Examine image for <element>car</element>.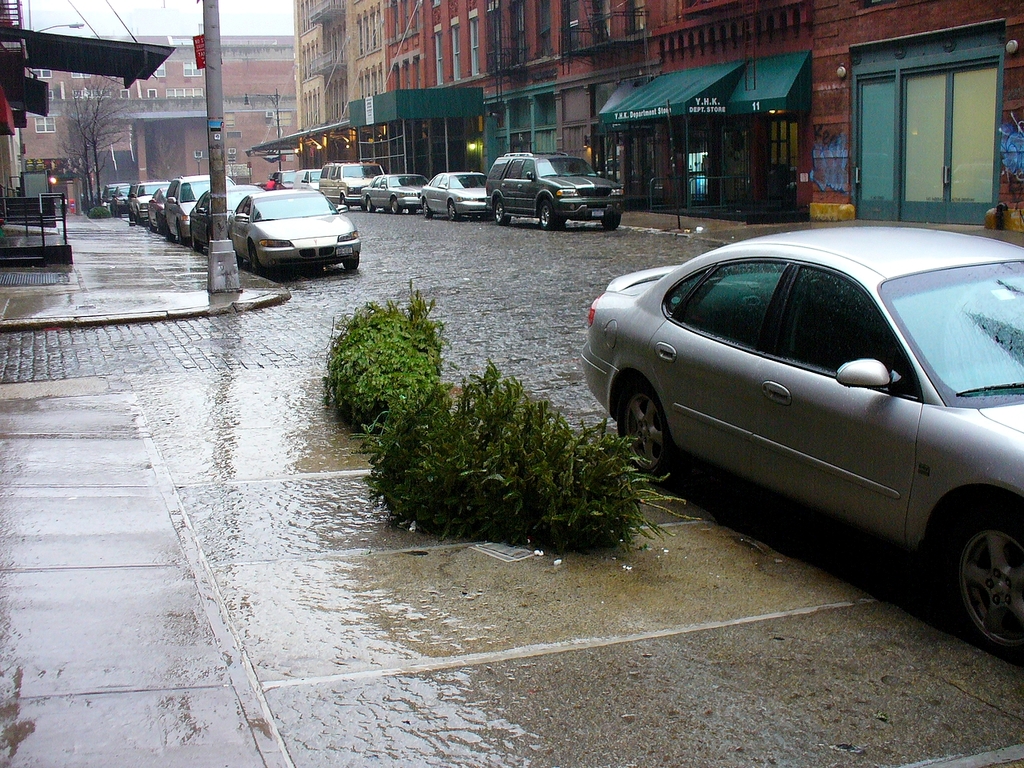
Examination result: bbox=[128, 181, 162, 221].
